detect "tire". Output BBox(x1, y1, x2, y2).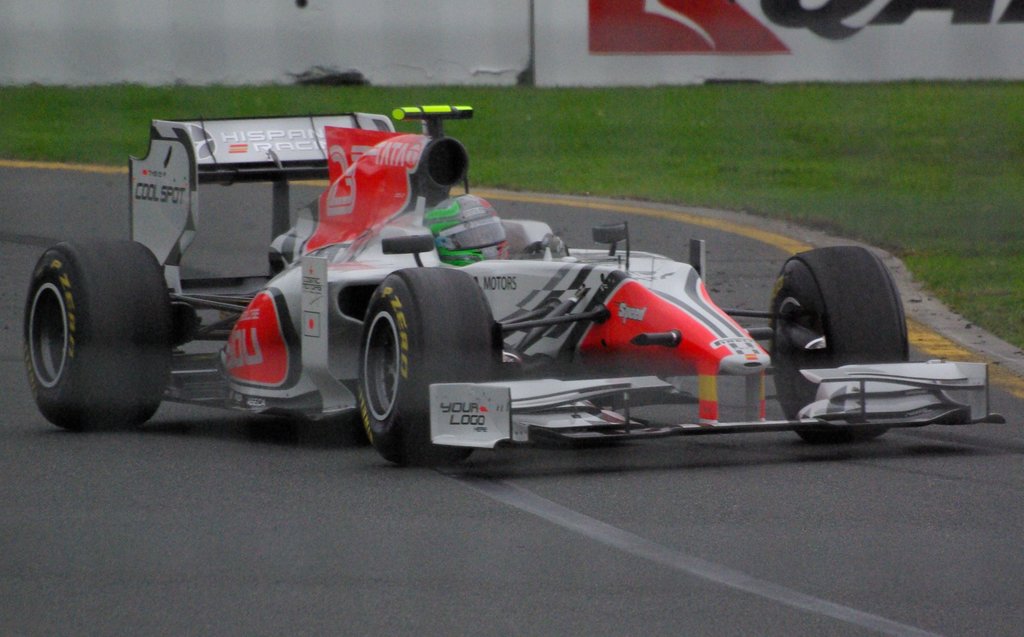
BBox(356, 264, 493, 468).
